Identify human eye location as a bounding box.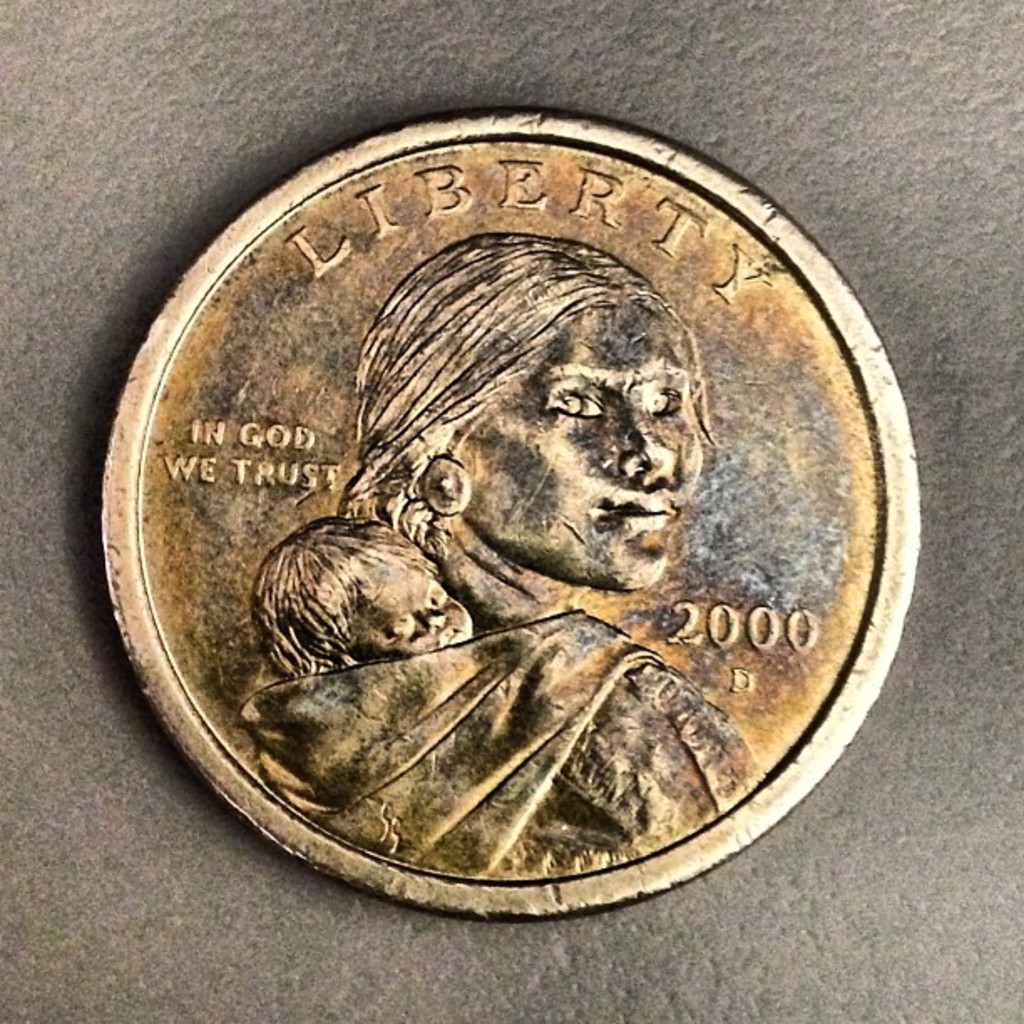
[639, 385, 686, 422].
